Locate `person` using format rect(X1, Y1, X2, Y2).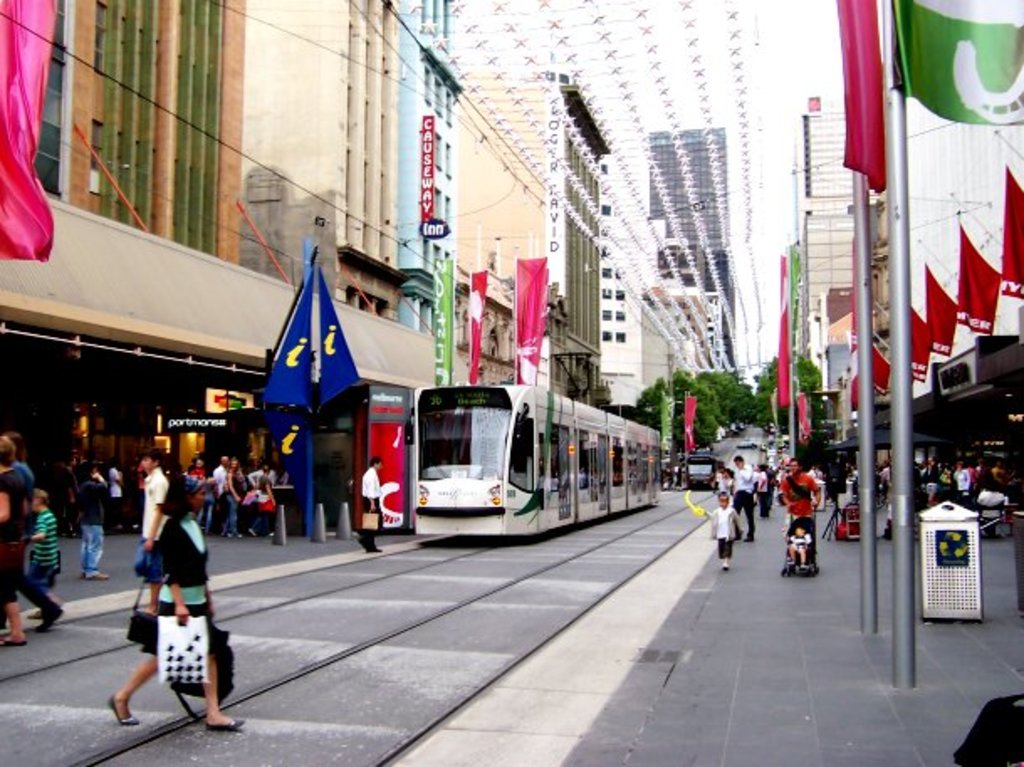
rect(781, 520, 809, 574).
